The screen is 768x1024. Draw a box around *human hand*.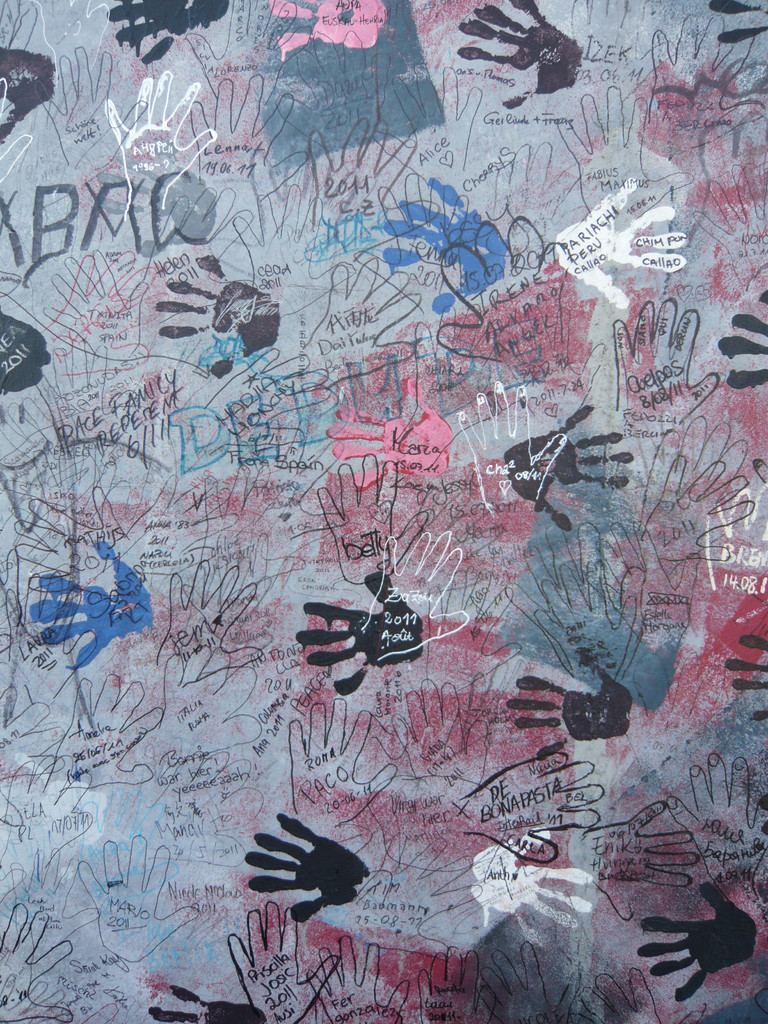
locate(456, 0, 577, 113).
